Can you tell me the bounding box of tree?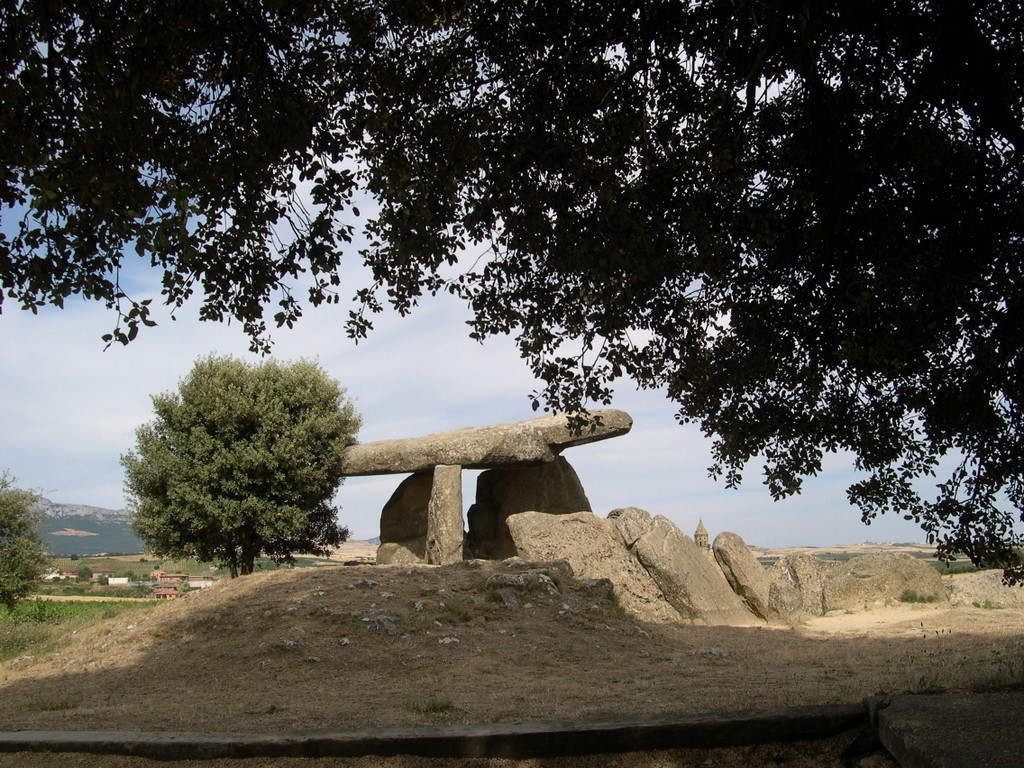
{"x1": 0, "y1": 10, "x2": 1023, "y2": 595}.
